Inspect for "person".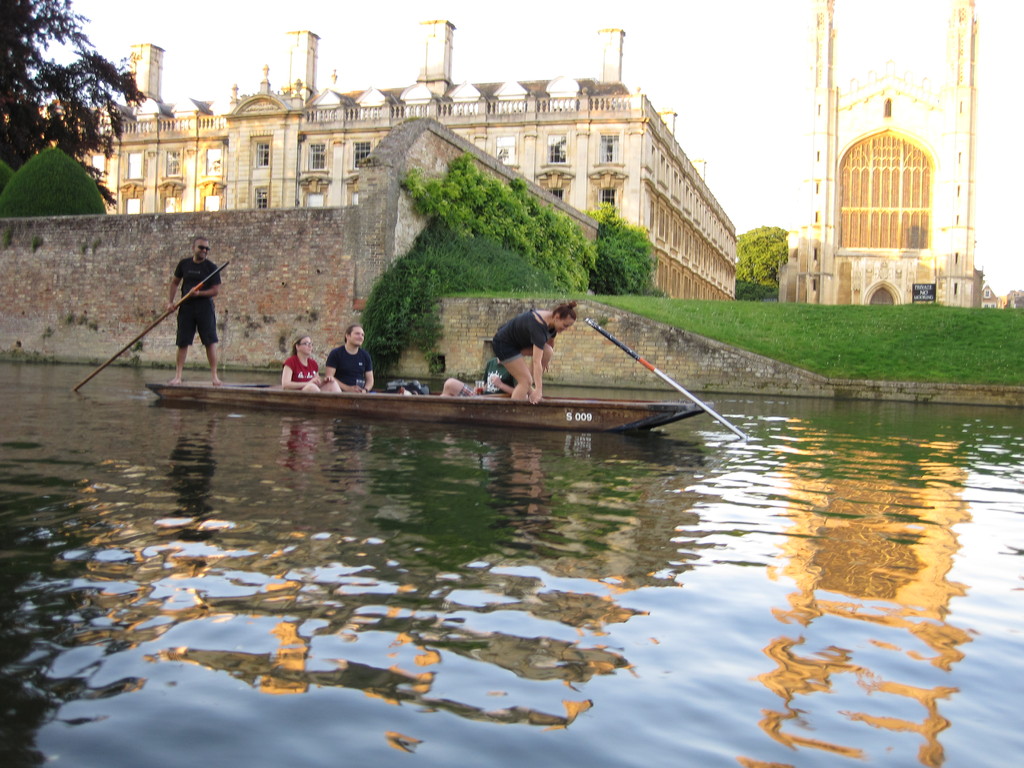
Inspection: [492,300,577,404].
